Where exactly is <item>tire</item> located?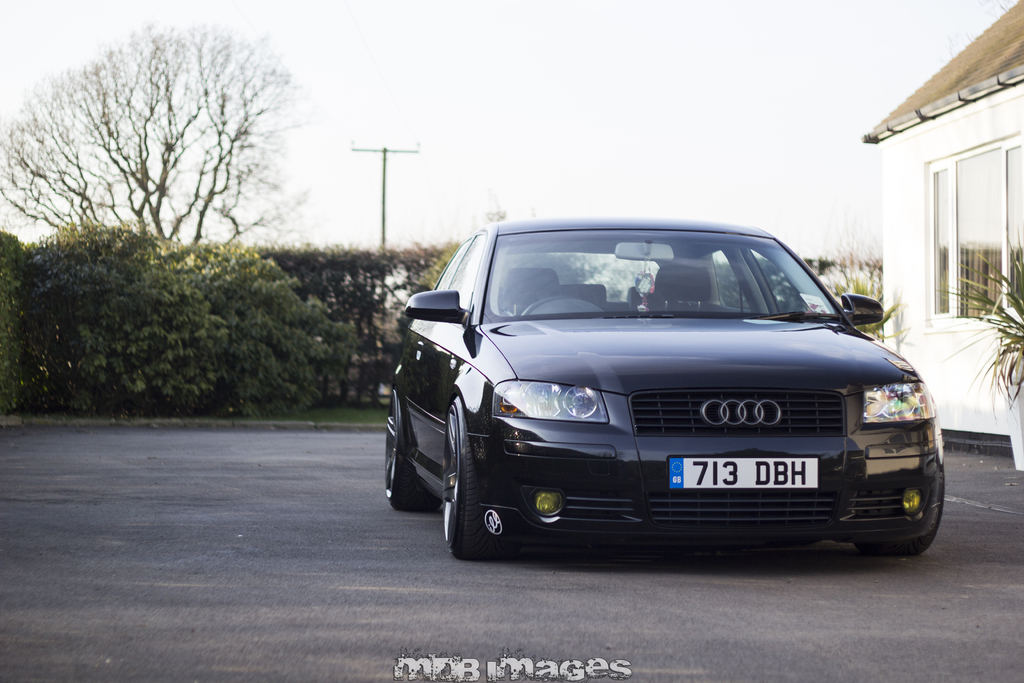
Its bounding box is [385,386,435,509].
